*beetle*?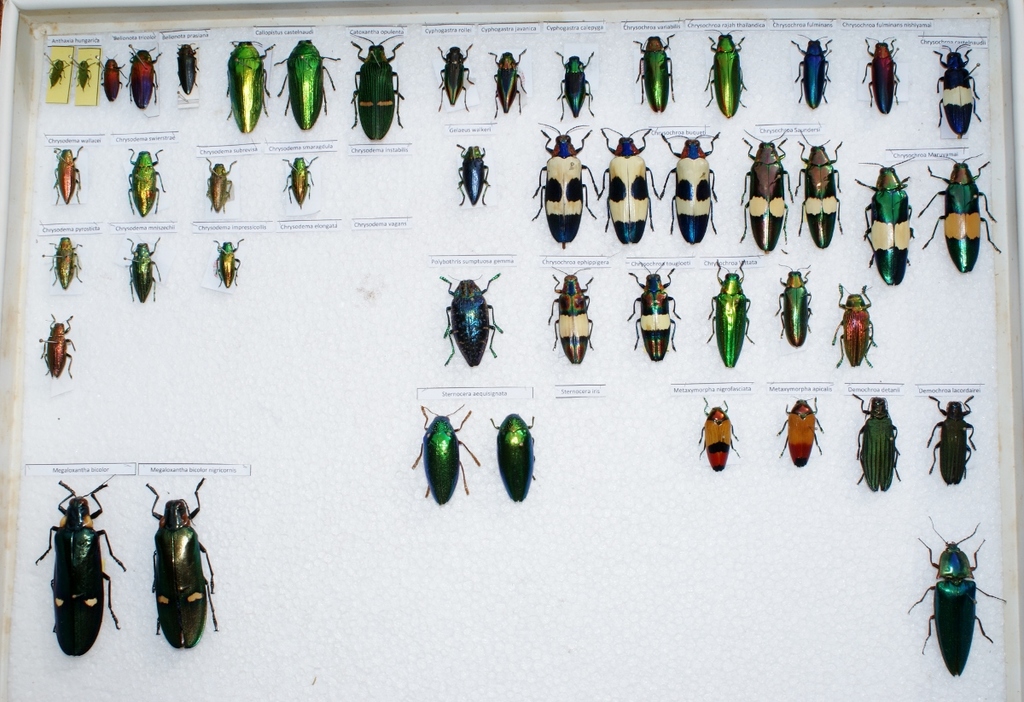
BBox(801, 131, 845, 253)
